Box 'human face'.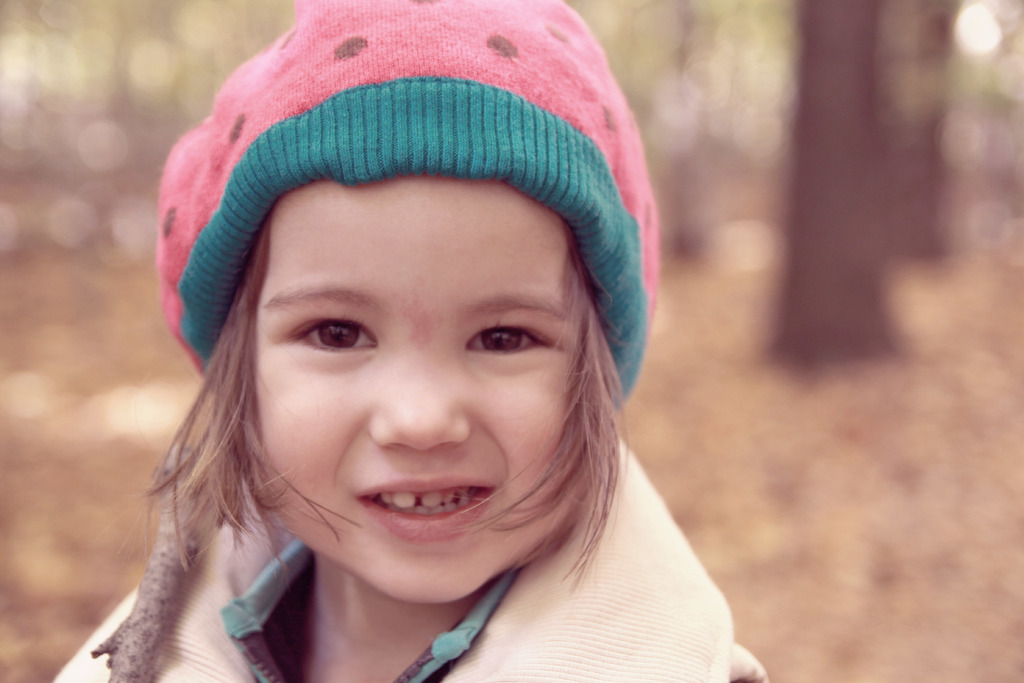
[left=253, top=177, right=592, bottom=604].
